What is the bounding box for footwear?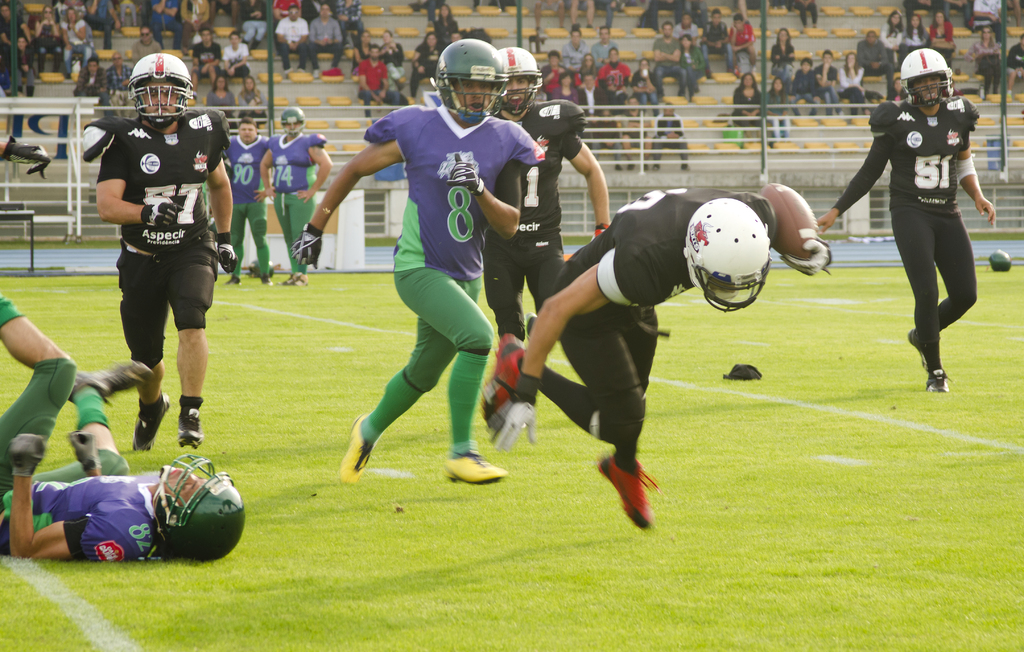
bbox(131, 394, 166, 453).
